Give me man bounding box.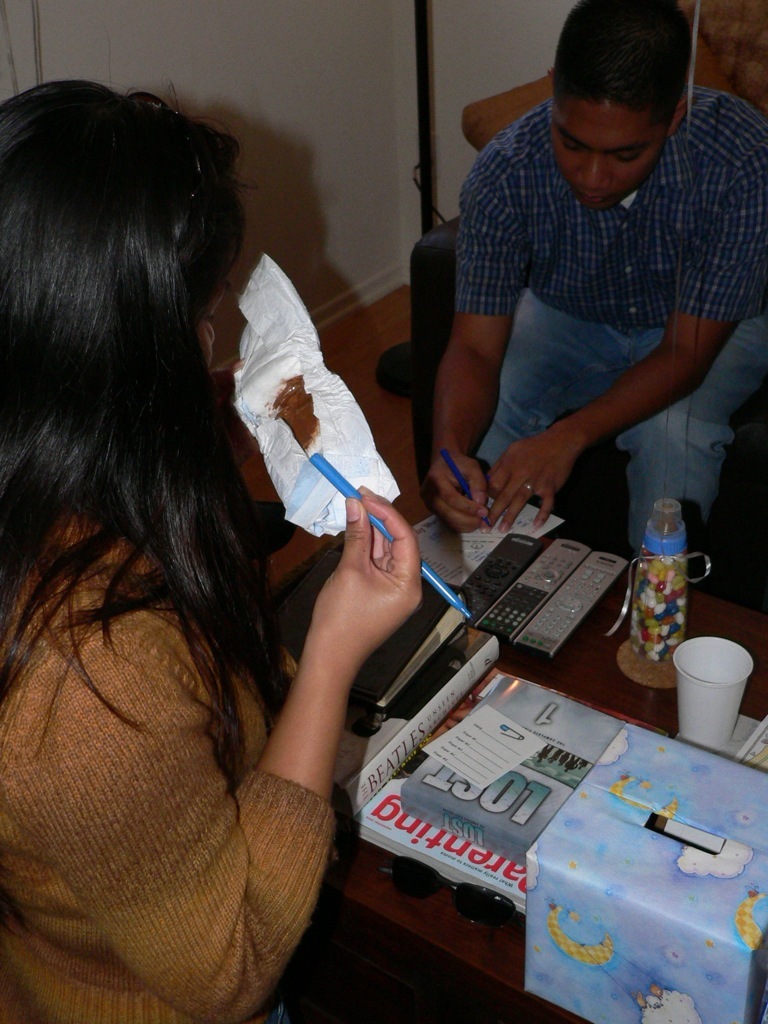
BBox(420, 0, 767, 574).
